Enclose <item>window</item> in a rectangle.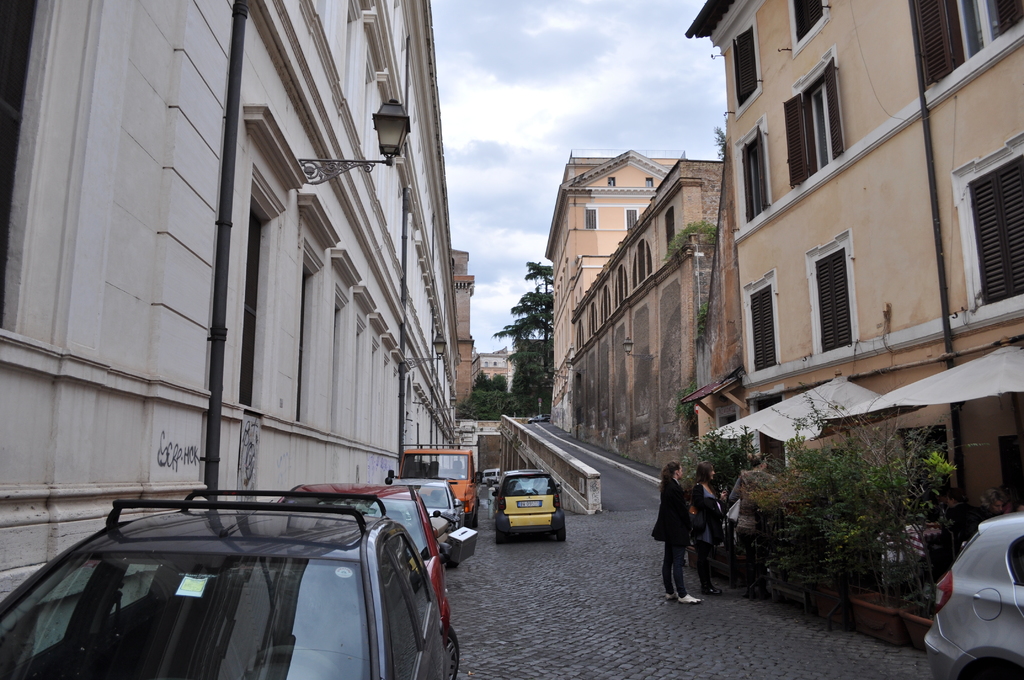
Rect(792, 0, 829, 39).
